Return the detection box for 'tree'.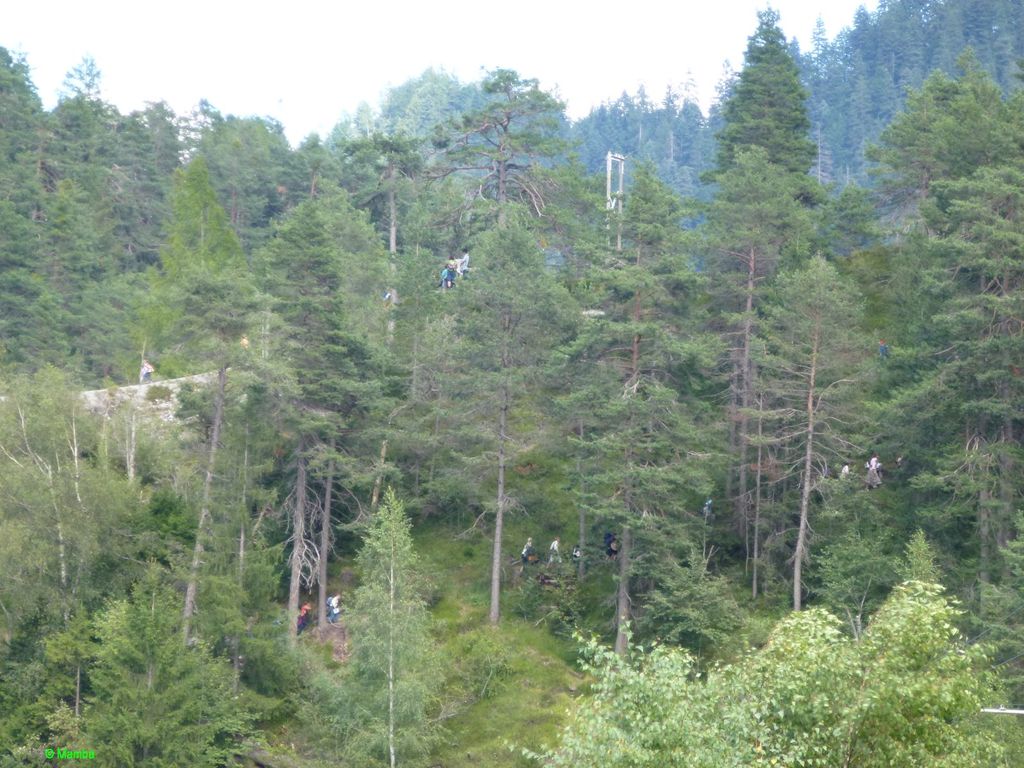
select_region(604, 85, 651, 186).
